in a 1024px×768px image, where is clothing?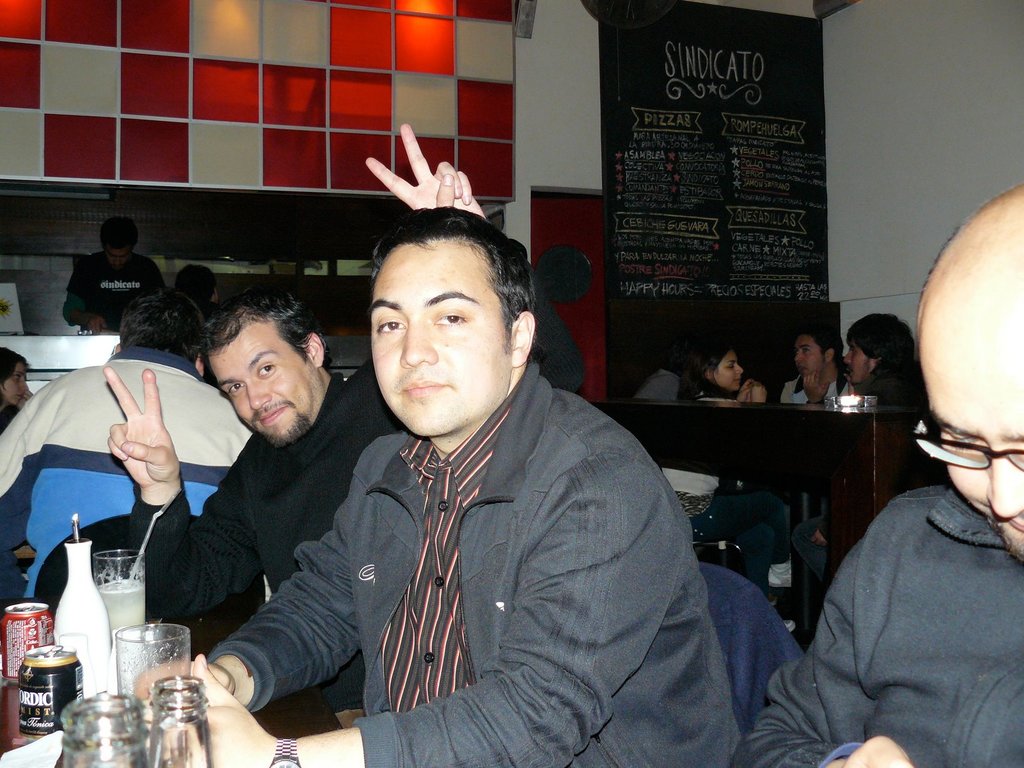
{"left": 633, "top": 376, "right": 705, "bottom": 412}.
